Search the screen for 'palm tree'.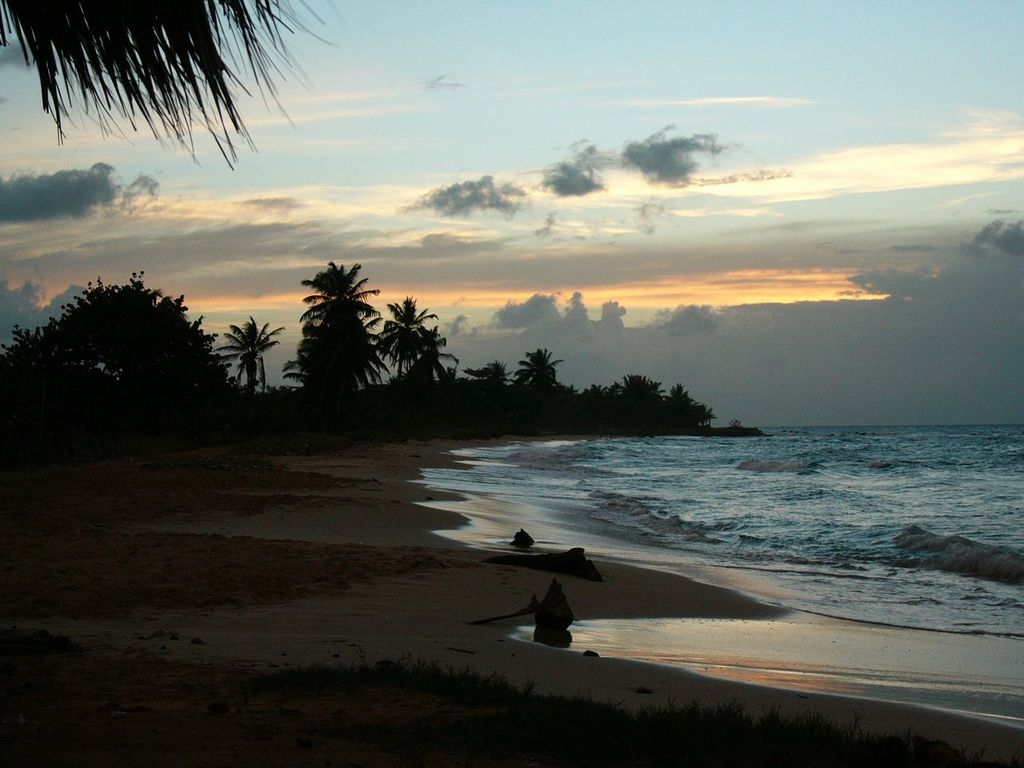
Found at crop(304, 262, 375, 406).
